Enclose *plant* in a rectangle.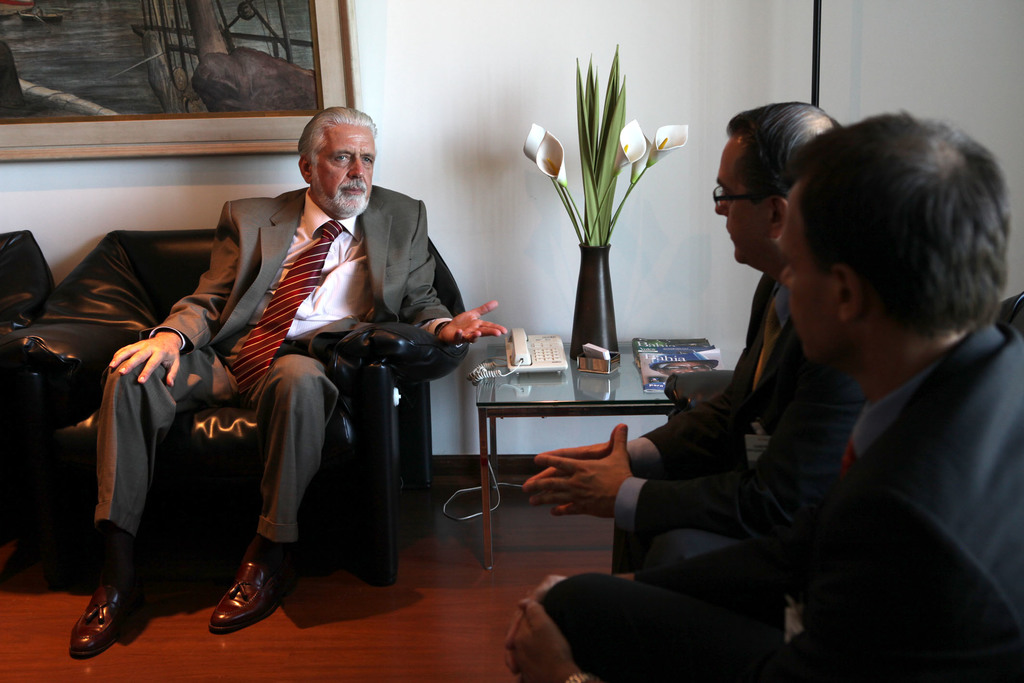
(523,44,689,247).
